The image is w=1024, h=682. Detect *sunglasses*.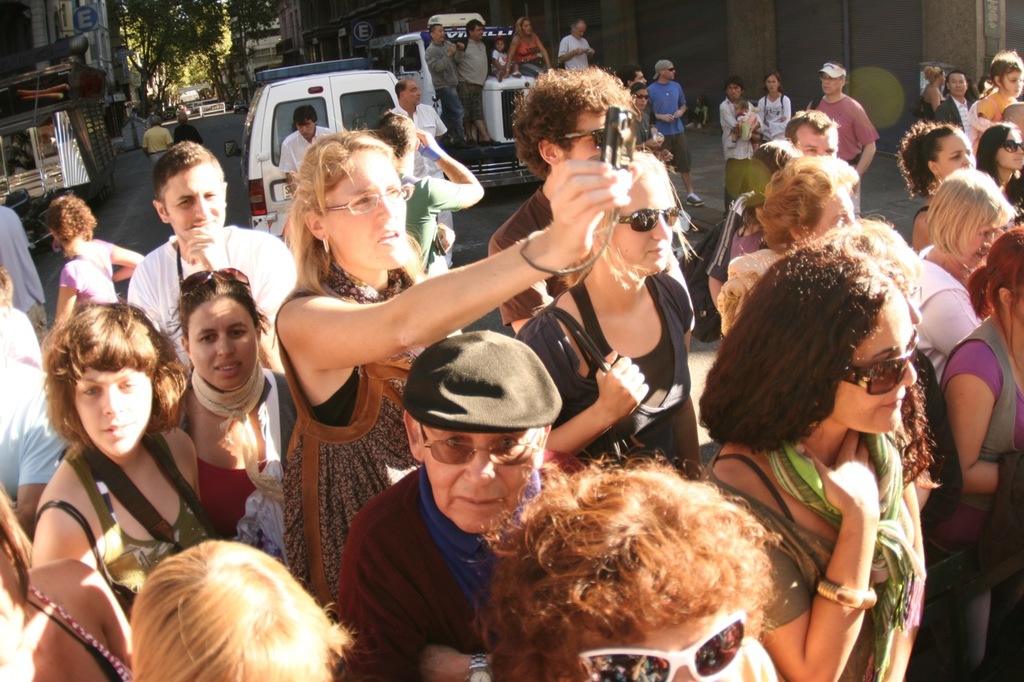
Detection: (419,421,545,467).
